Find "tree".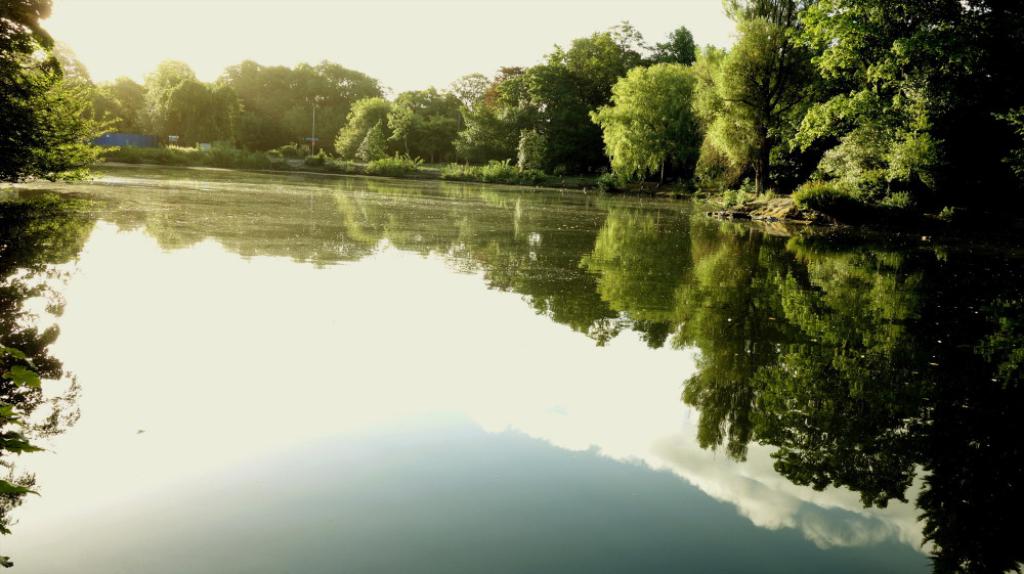
593,40,719,185.
